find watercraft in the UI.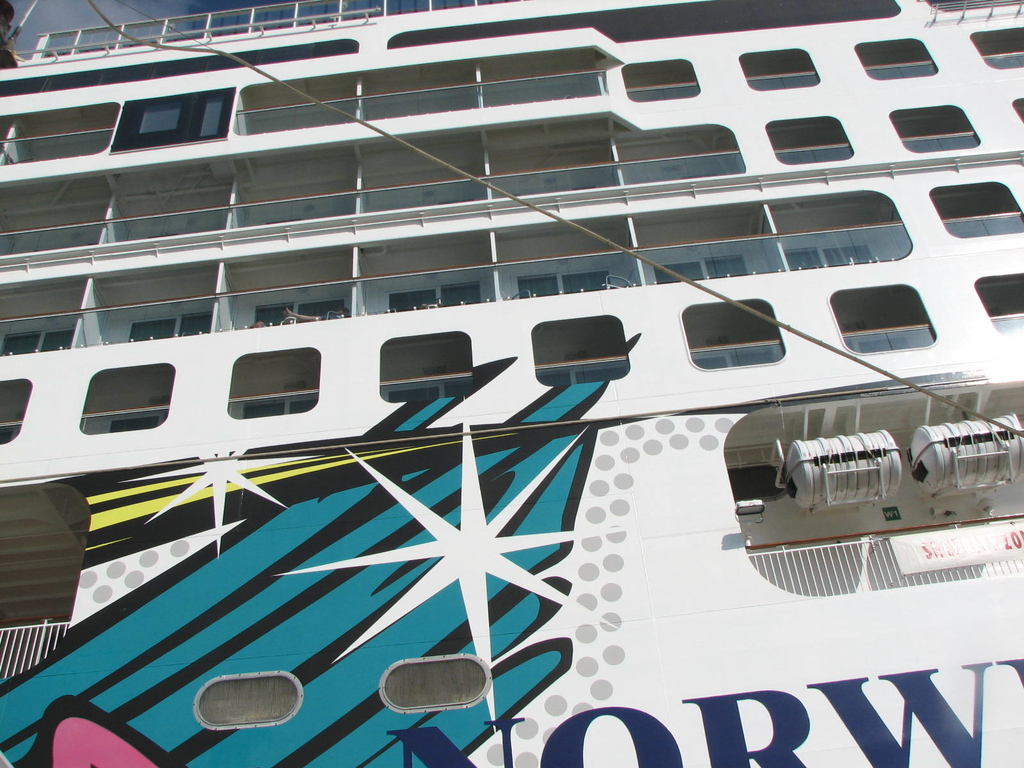
UI element at bbox=[8, 0, 1009, 767].
